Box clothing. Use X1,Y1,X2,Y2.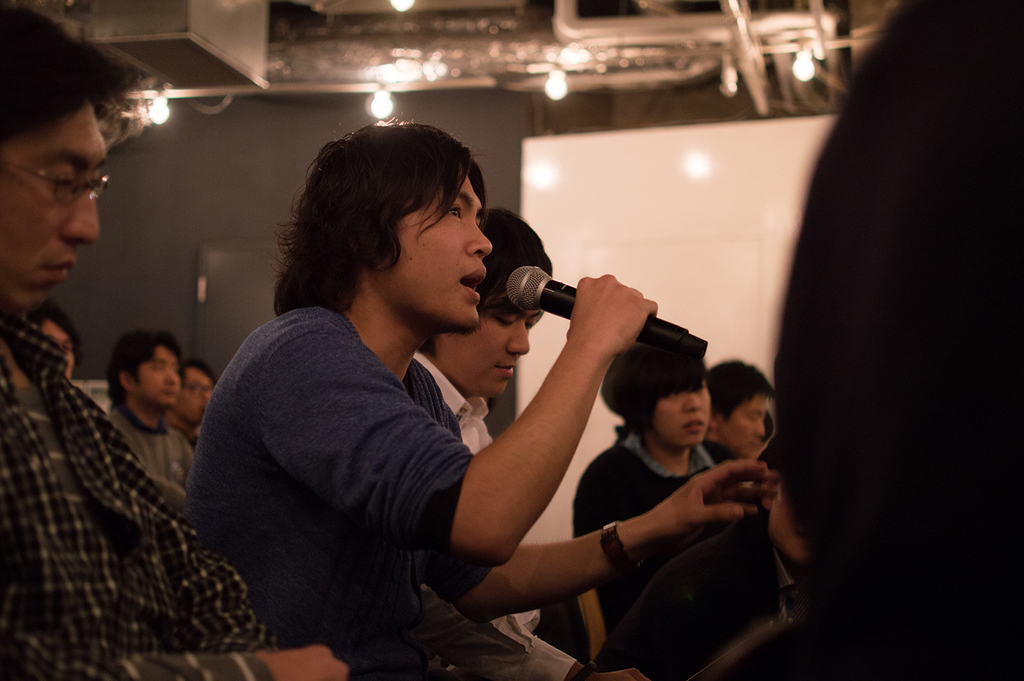
111,395,201,519.
